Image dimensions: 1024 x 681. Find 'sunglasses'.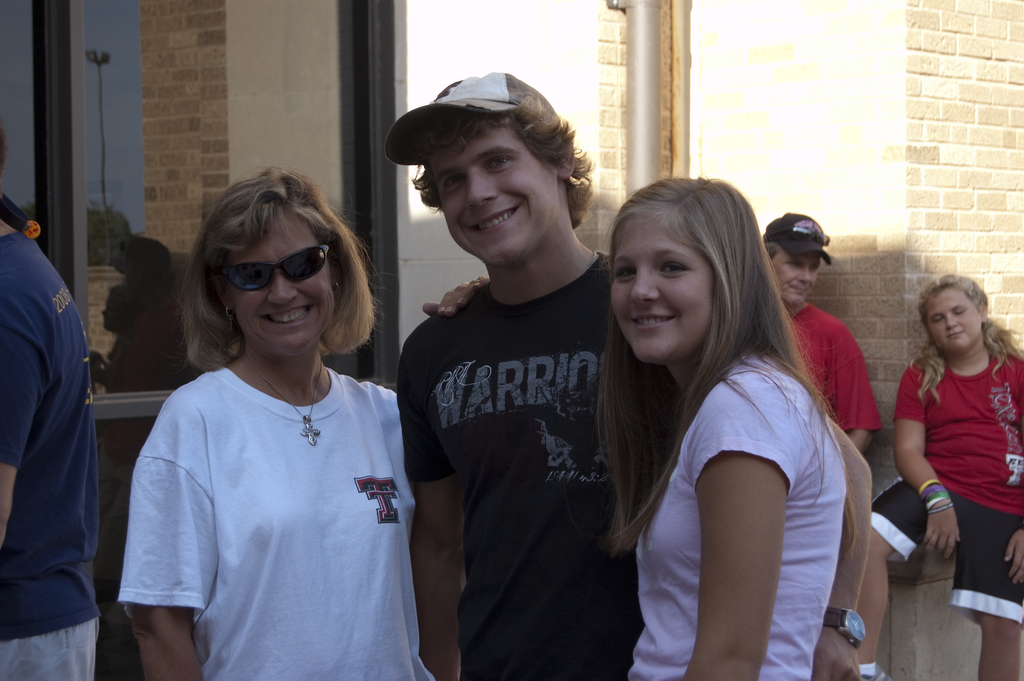
221/246/335/291.
